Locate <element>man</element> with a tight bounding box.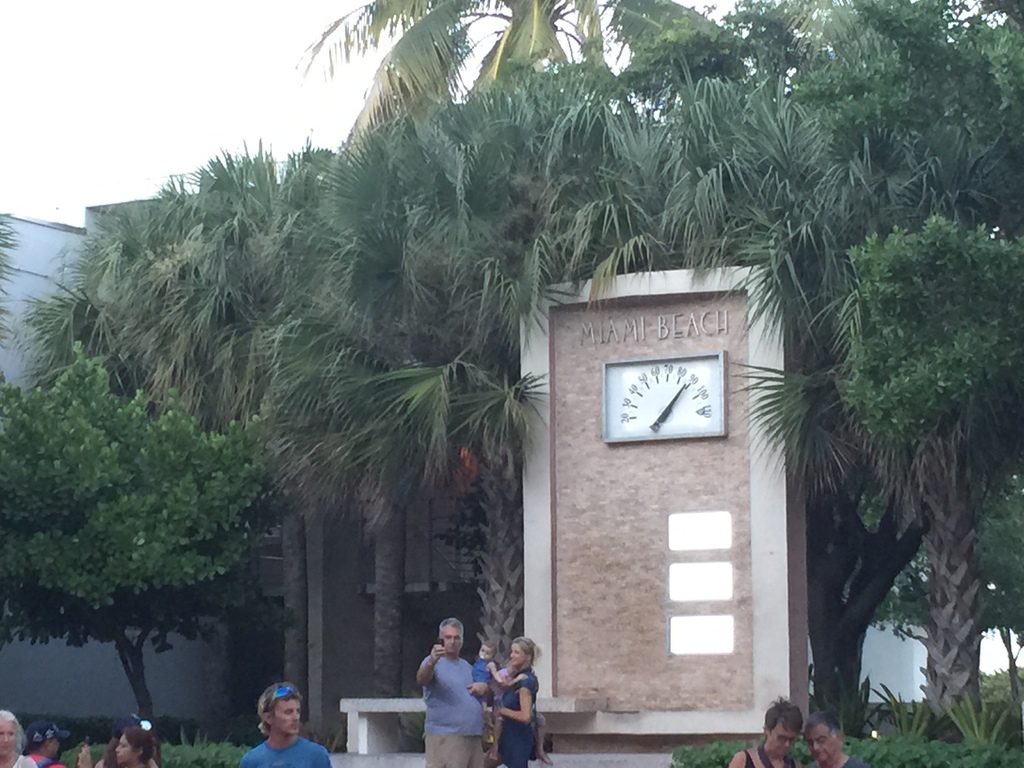
detection(730, 692, 805, 767).
